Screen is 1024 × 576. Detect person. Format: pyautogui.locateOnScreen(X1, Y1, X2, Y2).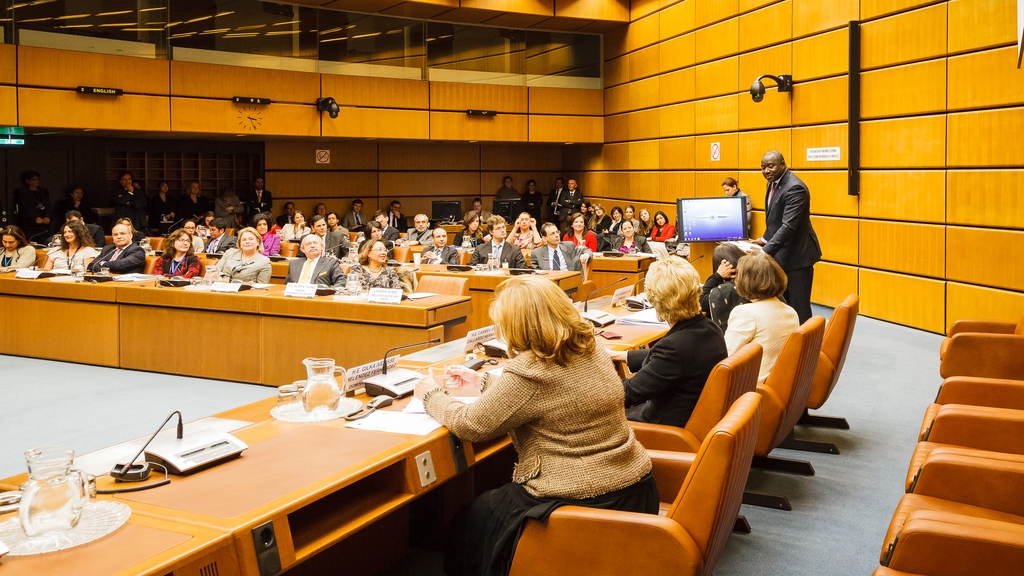
pyautogui.locateOnScreen(0, 226, 42, 266).
